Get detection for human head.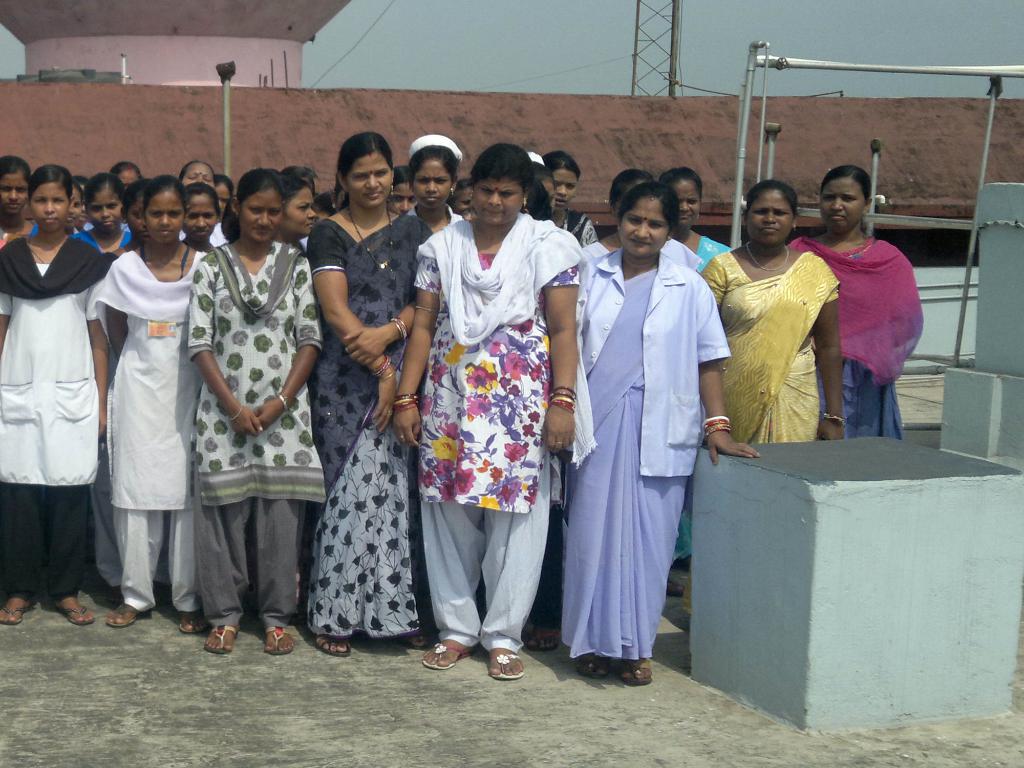
Detection: l=541, t=151, r=579, b=213.
